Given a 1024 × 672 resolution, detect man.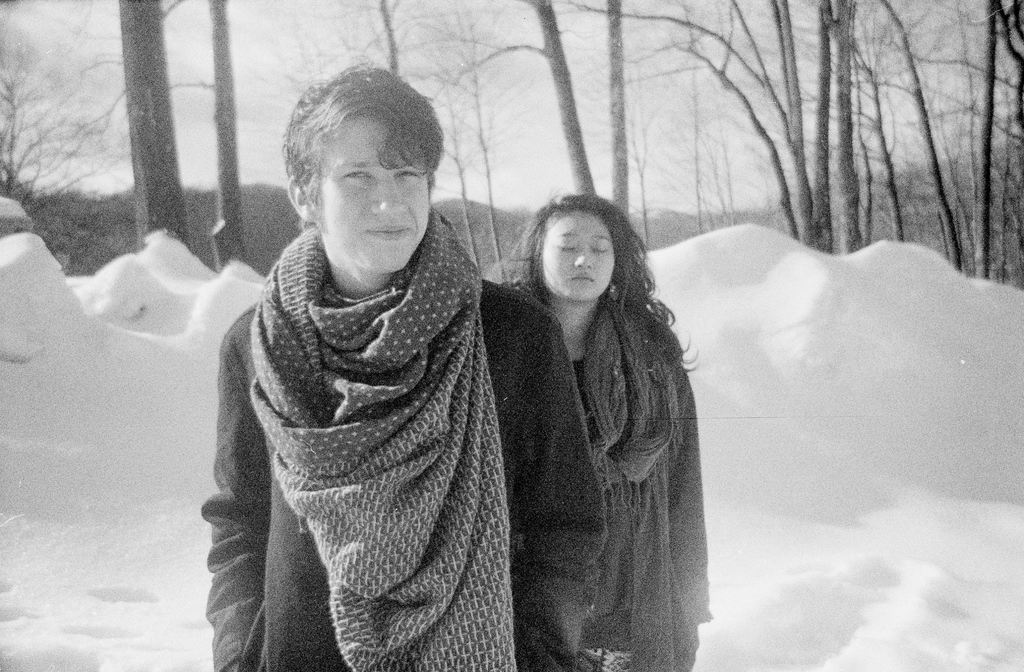
BBox(176, 85, 602, 659).
